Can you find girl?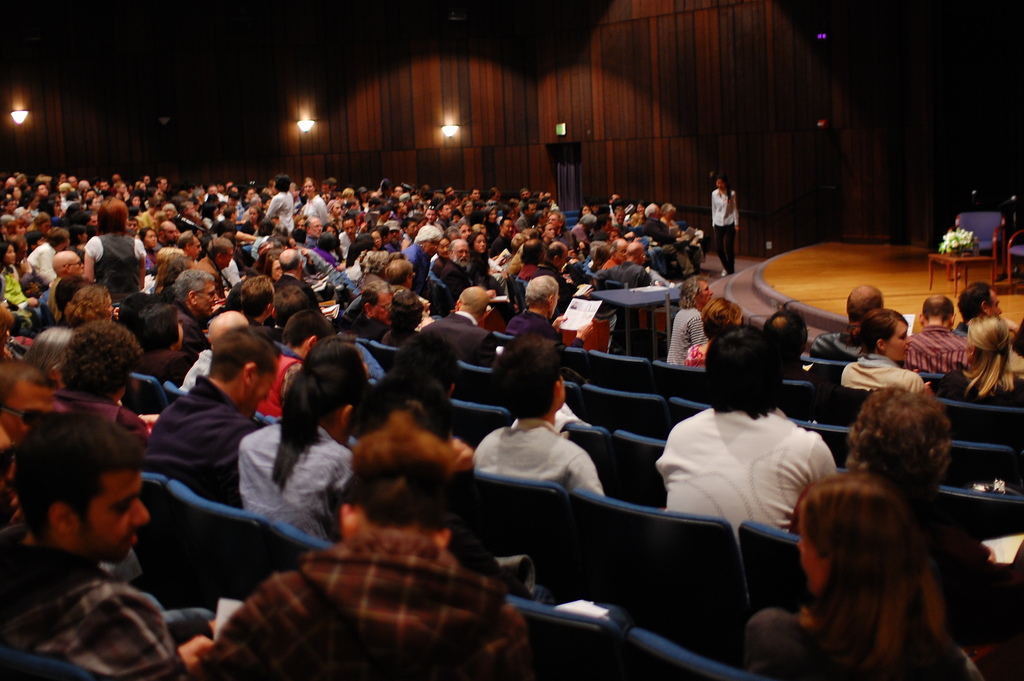
Yes, bounding box: x1=230, y1=354, x2=369, y2=543.
